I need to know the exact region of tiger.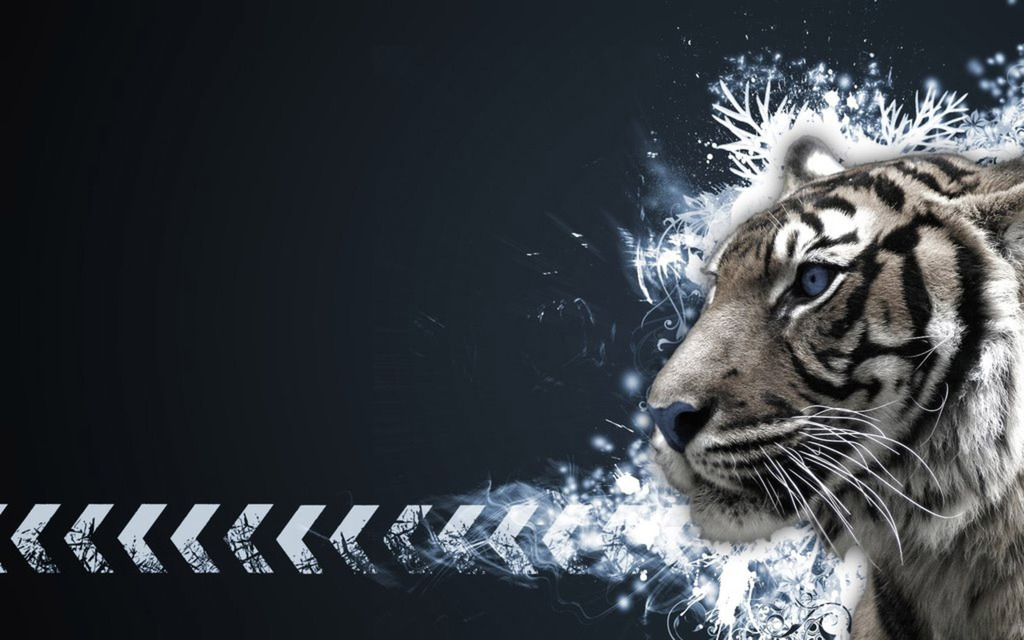
Region: {"x1": 649, "y1": 155, "x2": 1023, "y2": 639}.
